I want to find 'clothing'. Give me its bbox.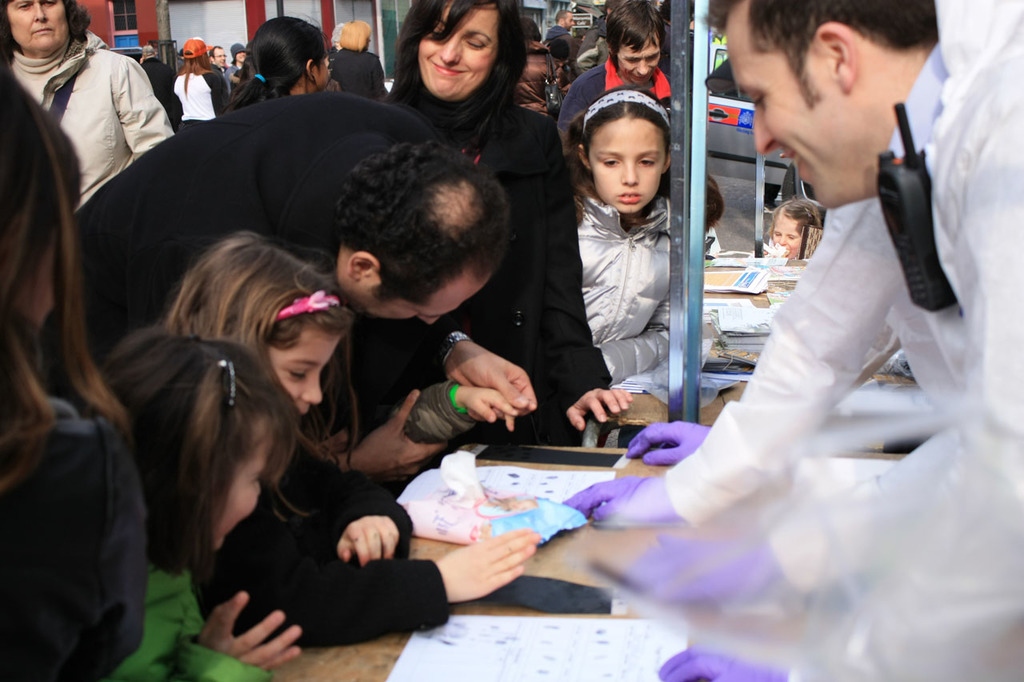
region(666, 43, 1023, 593).
